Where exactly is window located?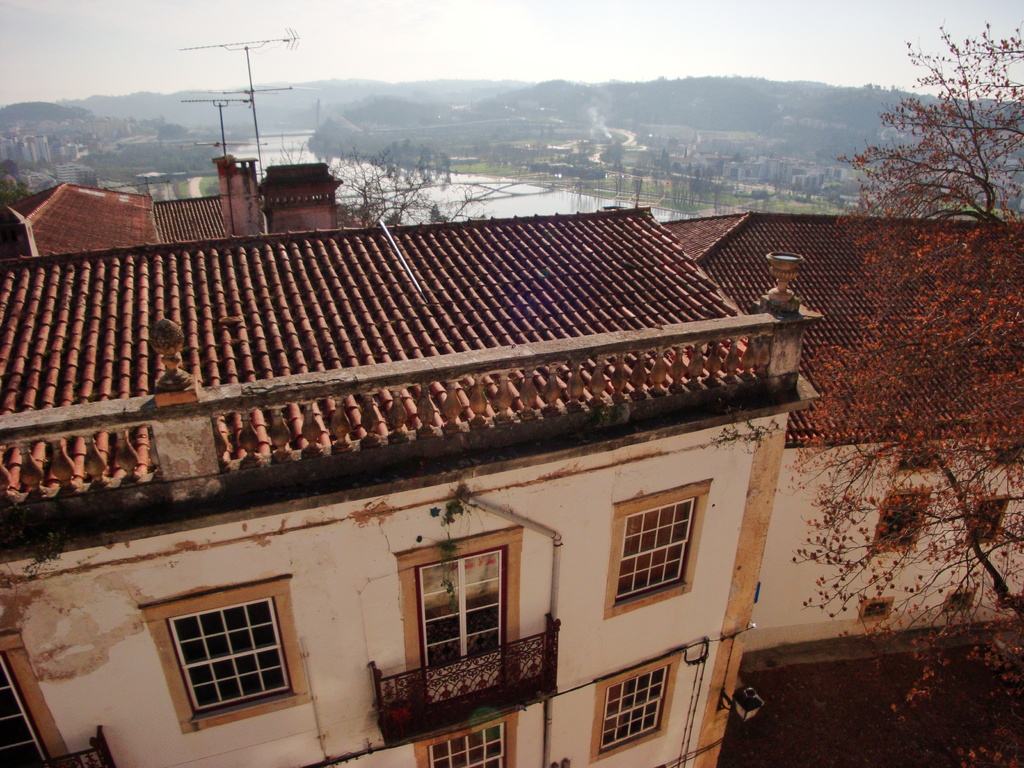
Its bounding box is Rect(592, 653, 681, 764).
